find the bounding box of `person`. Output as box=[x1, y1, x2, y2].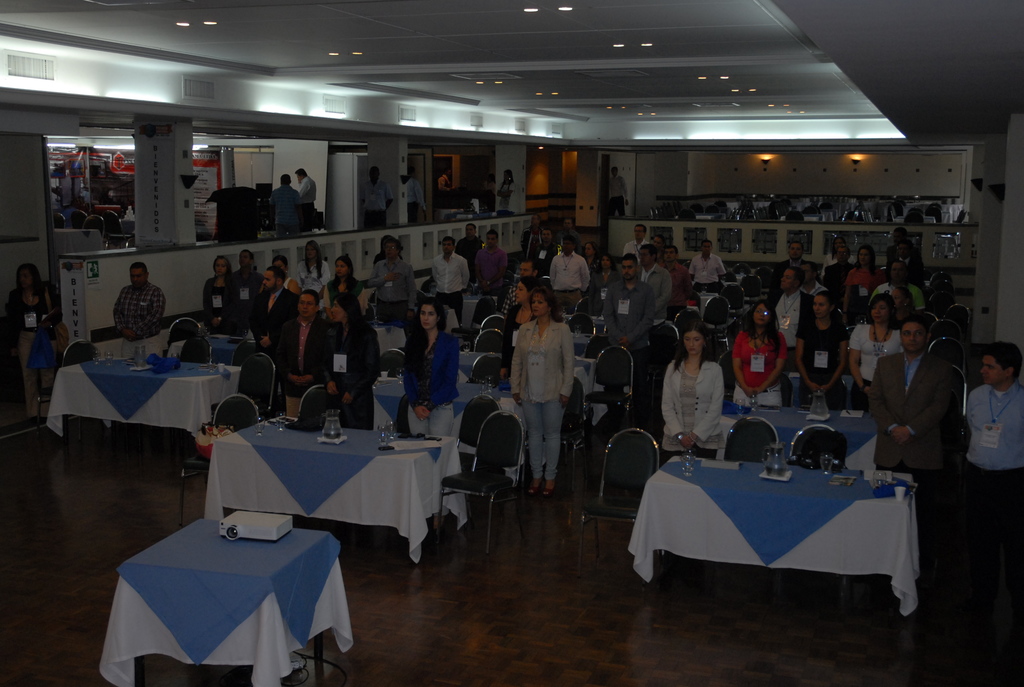
box=[269, 173, 300, 236].
